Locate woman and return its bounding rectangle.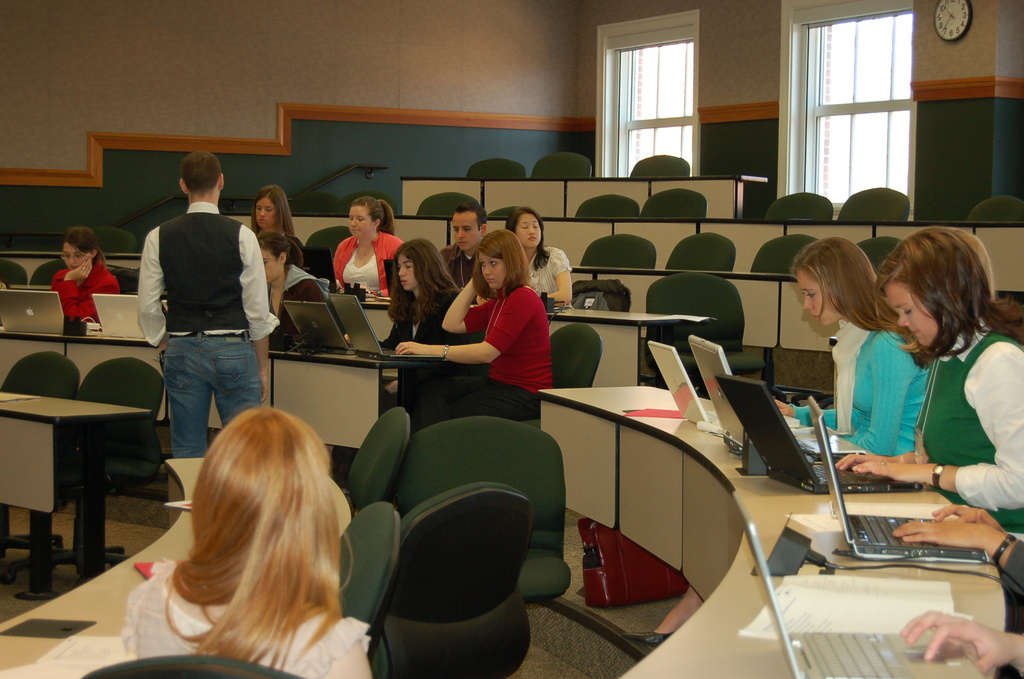
locate(344, 239, 468, 393).
